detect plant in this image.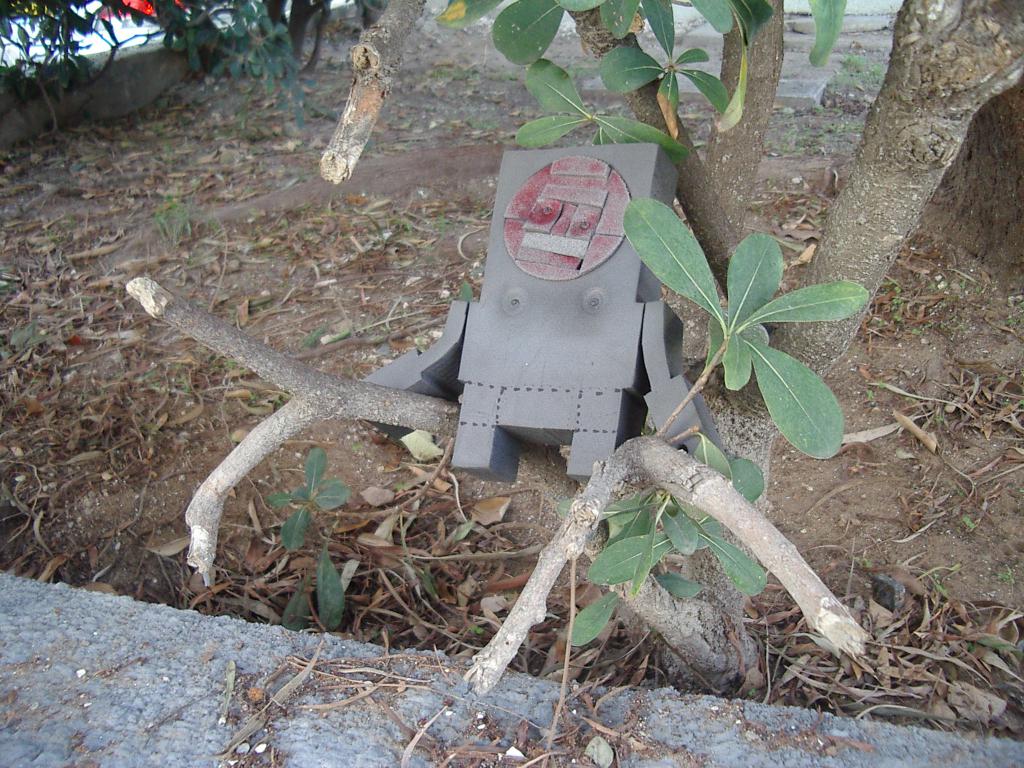
Detection: bbox=(863, 556, 872, 569).
